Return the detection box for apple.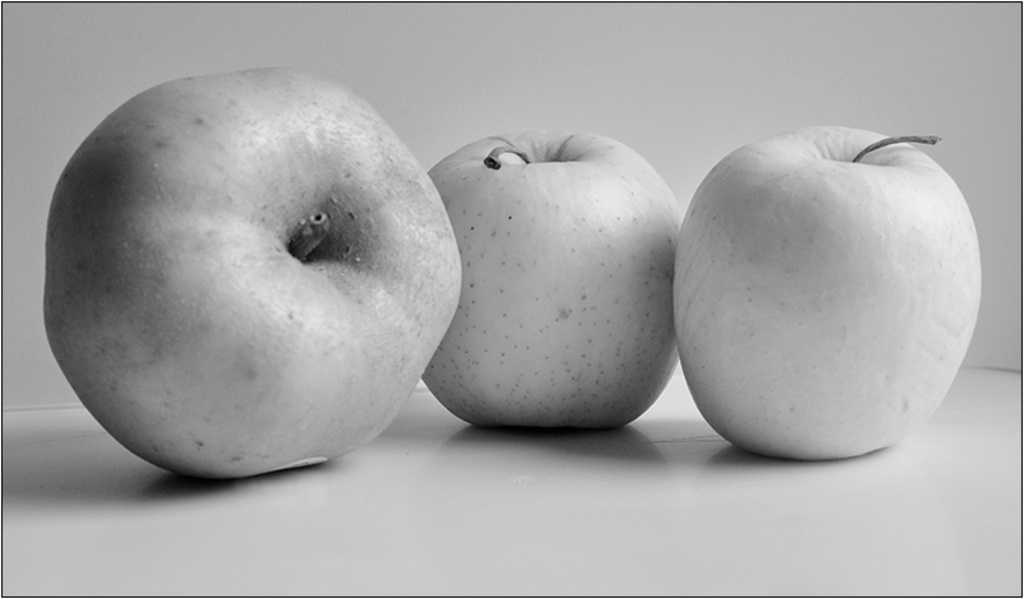
<region>424, 121, 686, 433</region>.
